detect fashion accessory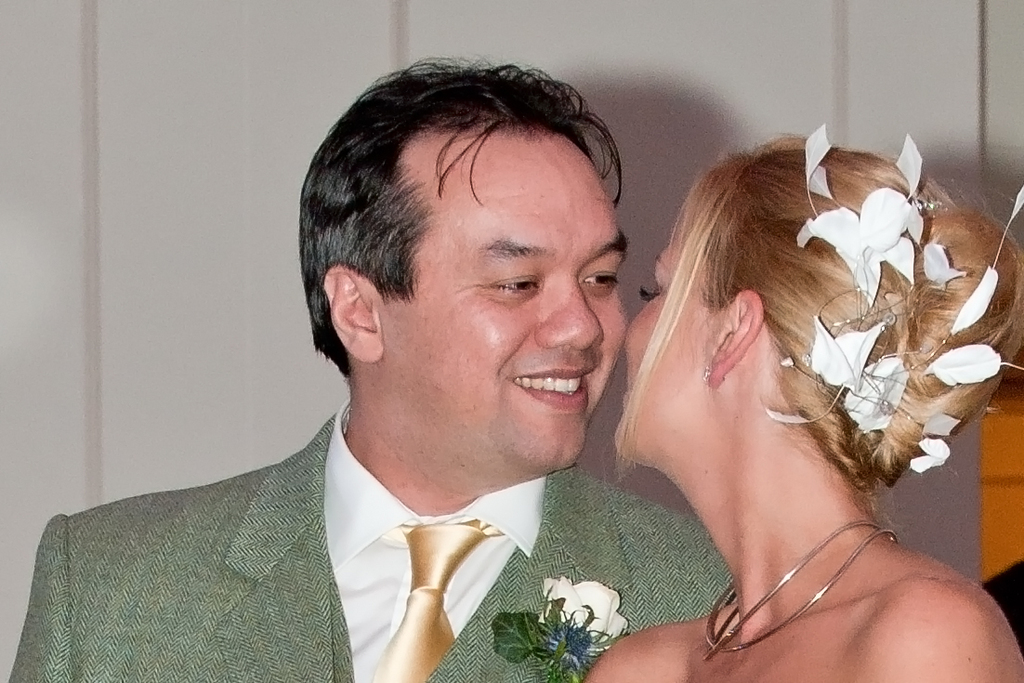
(x1=369, y1=518, x2=506, y2=682)
